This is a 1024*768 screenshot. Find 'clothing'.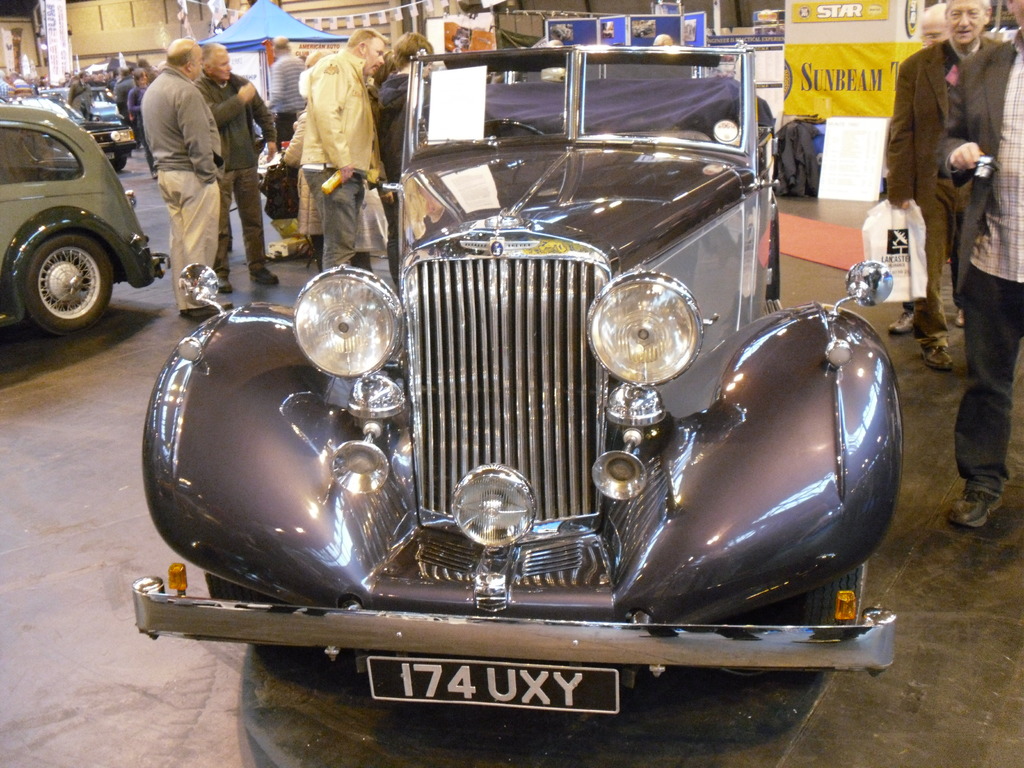
Bounding box: [x1=195, y1=68, x2=276, y2=280].
